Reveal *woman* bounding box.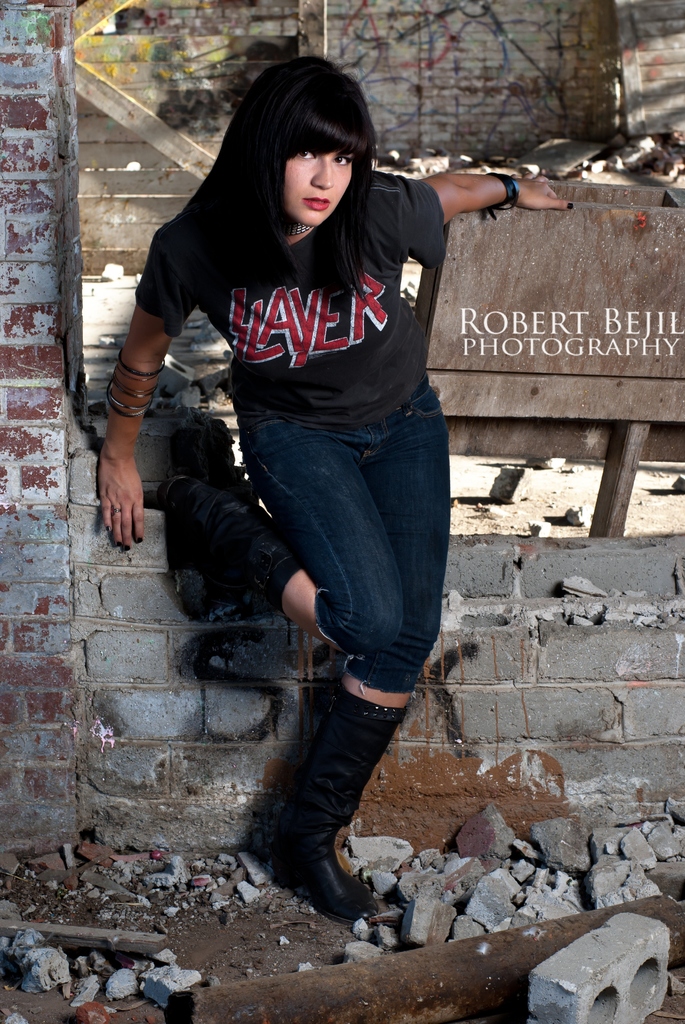
Revealed: region(97, 56, 582, 925).
